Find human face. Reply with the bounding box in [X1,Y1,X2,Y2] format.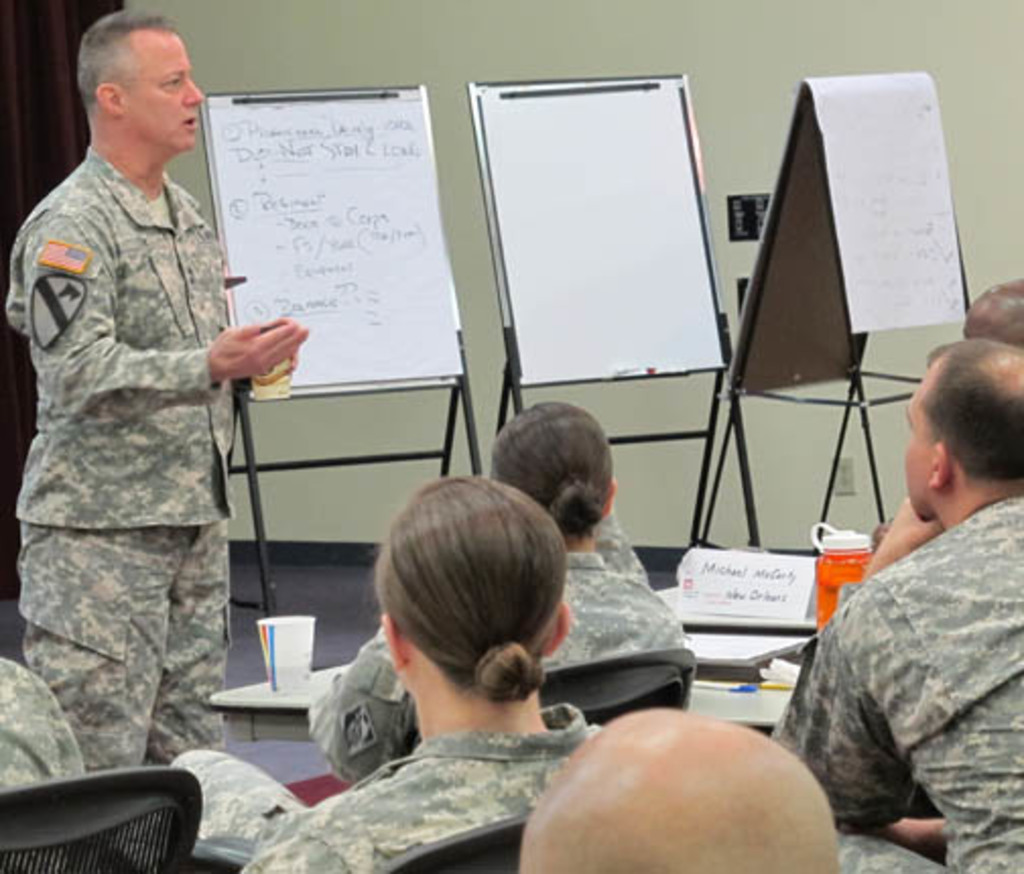
[906,372,935,506].
